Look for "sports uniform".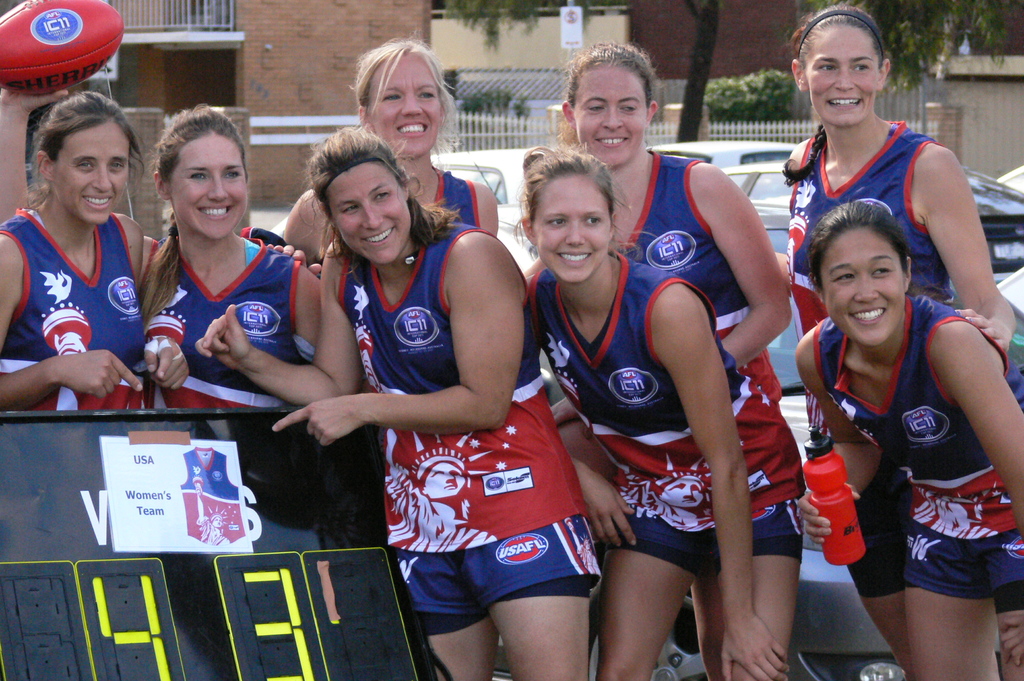
Found: select_region(790, 123, 963, 357).
